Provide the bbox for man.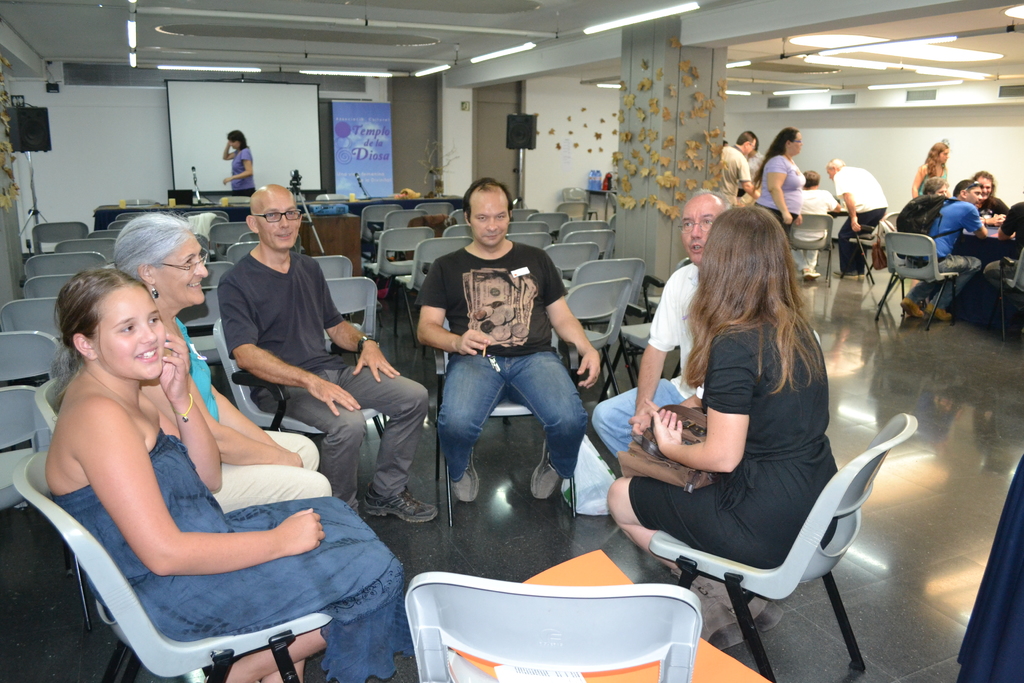
x1=826, y1=157, x2=886, y2=282.
